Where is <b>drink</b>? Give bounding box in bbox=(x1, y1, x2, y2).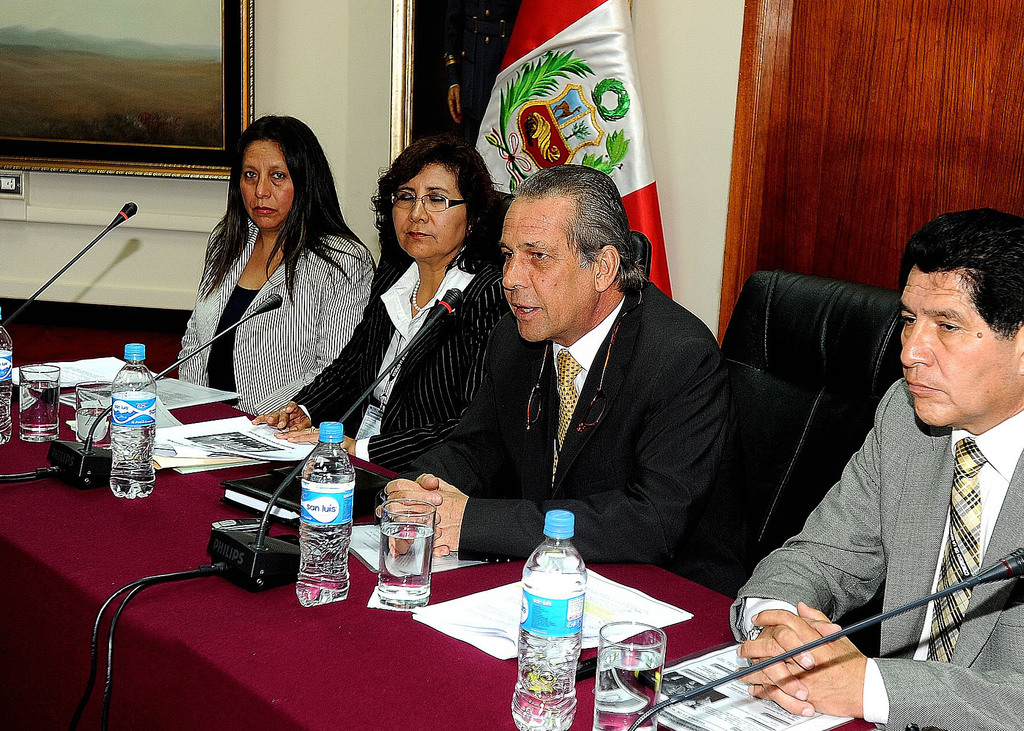
bbox=(513, 509, 588, 730).
